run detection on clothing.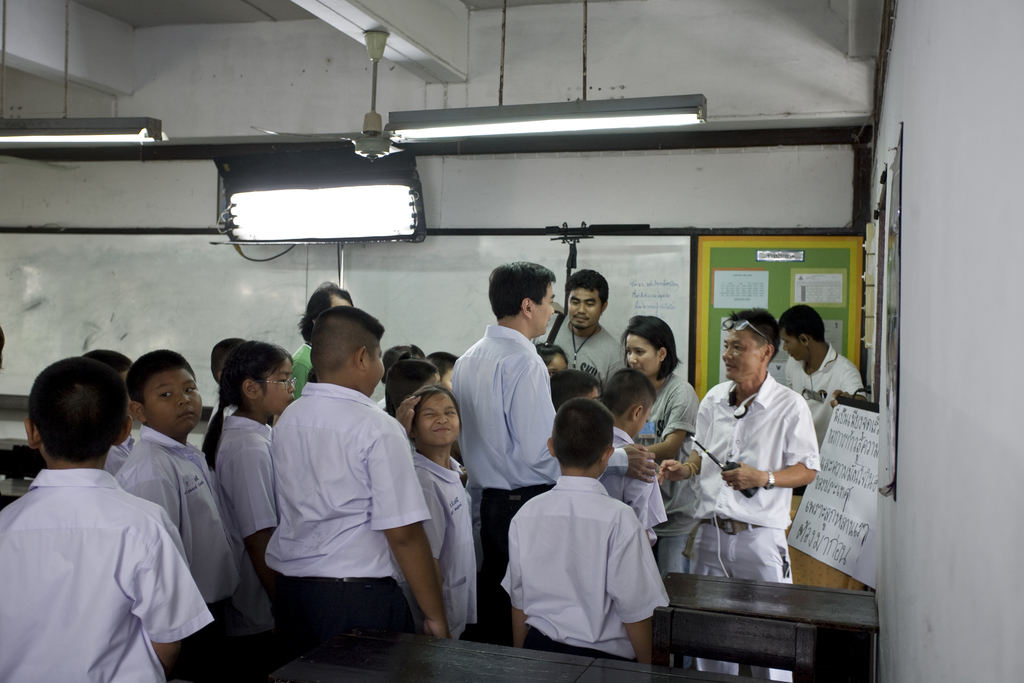
Result: [left=272, top=340, right=314, bottom=409].
